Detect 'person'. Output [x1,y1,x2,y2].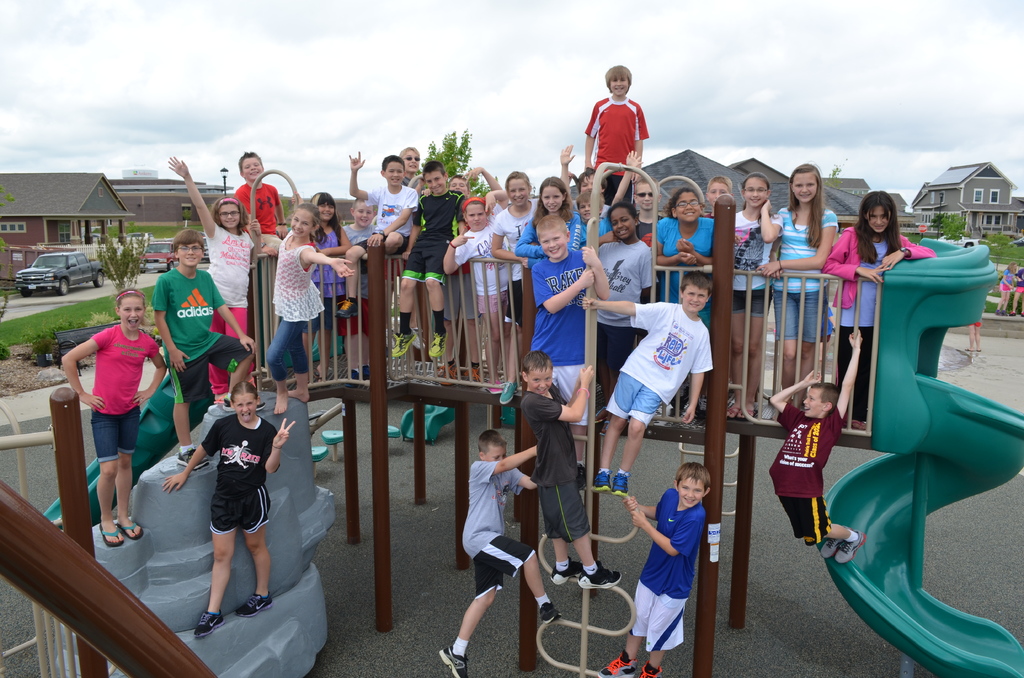
[440,193,509,394].
